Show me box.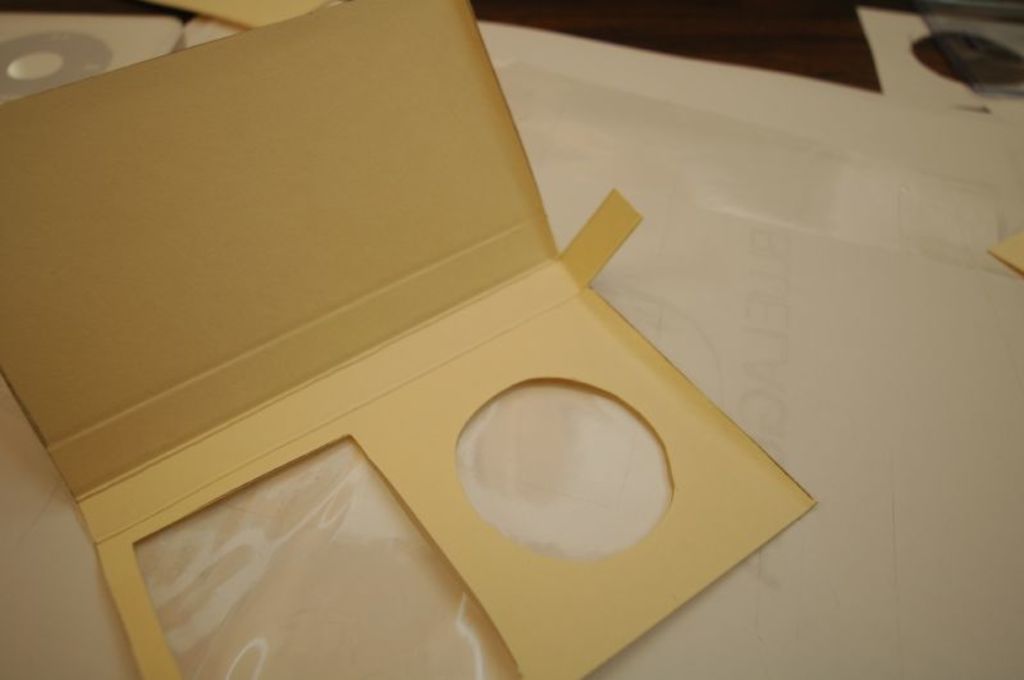
box is here: select_region(159, 0, 324, 29).
